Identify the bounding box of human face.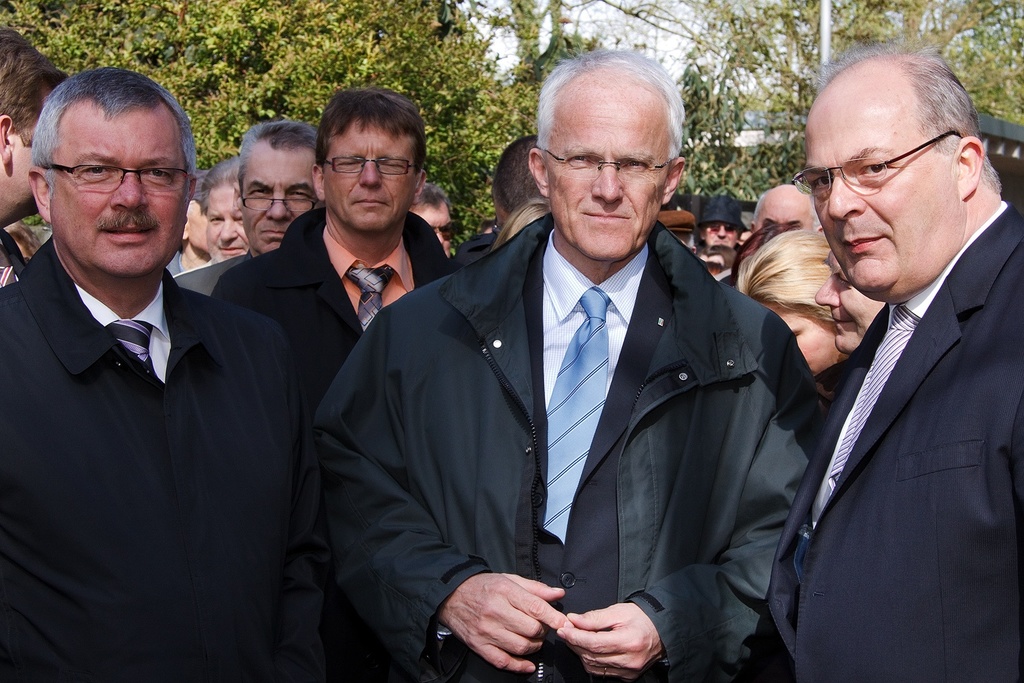
region(313, 122, 425, 228).
